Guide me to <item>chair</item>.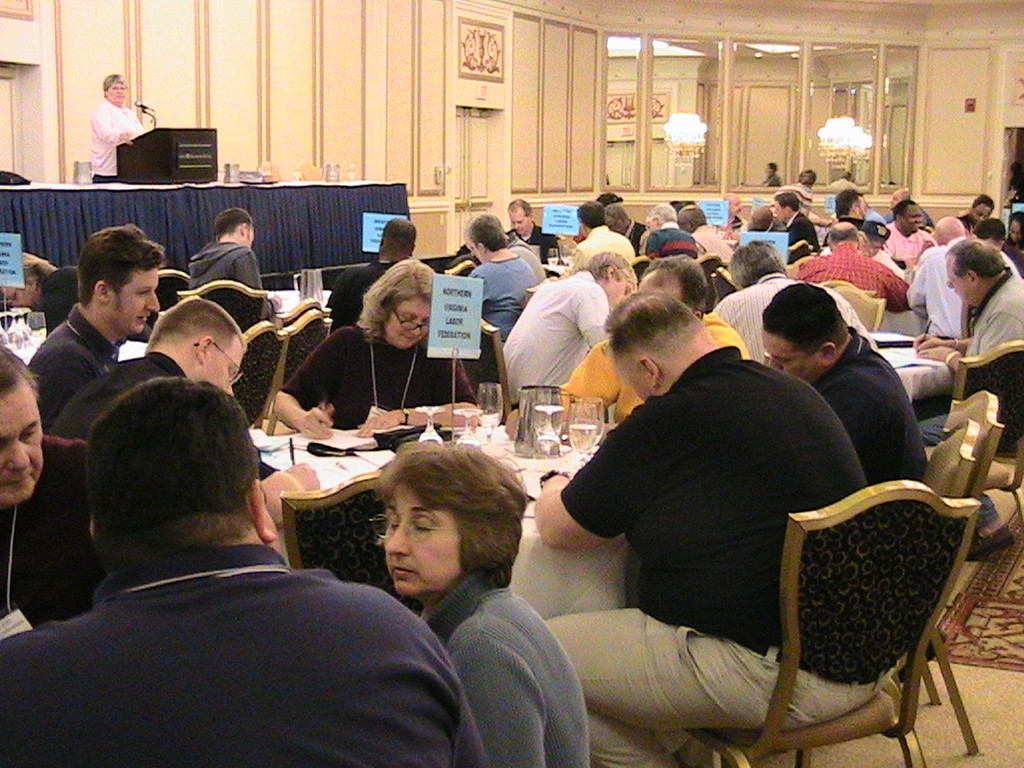
Guidance: (828, 279, 887, 334).
